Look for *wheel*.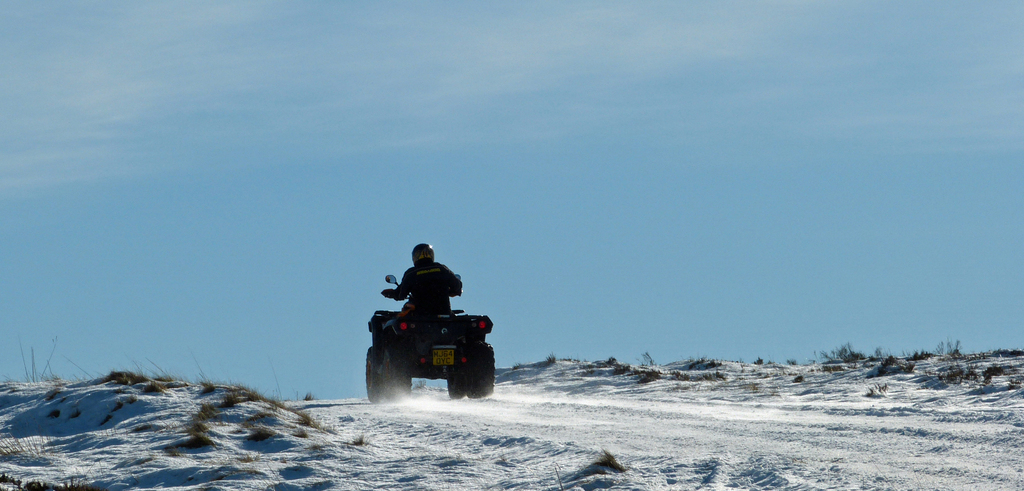
Found: Rect(466, 340, 496, 396).
